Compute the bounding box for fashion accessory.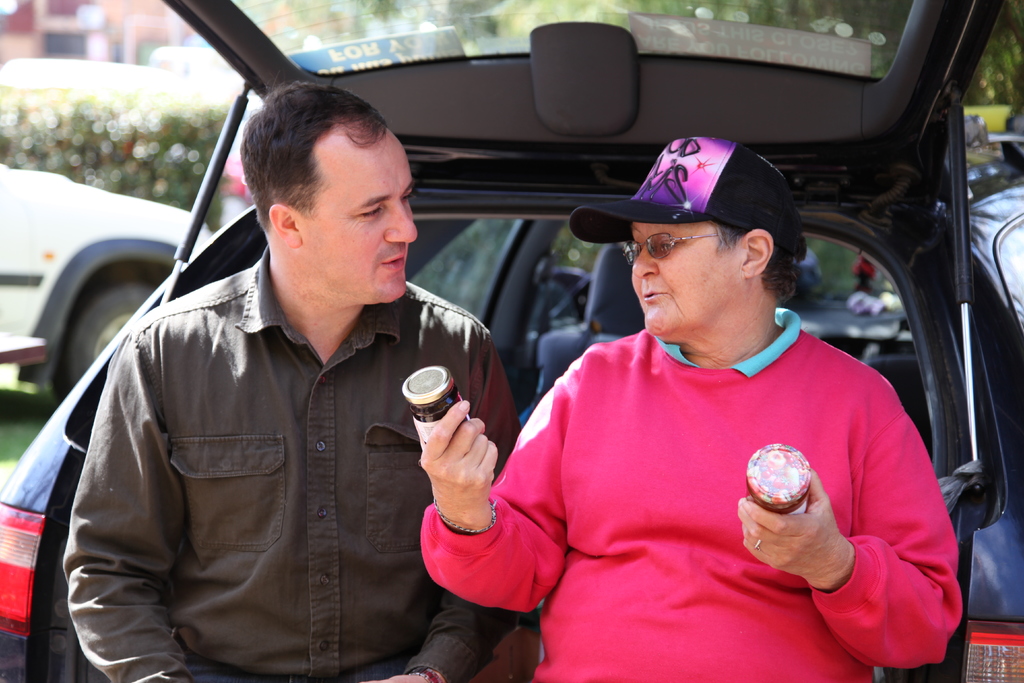
Rect(564, 136, 808, 263).
